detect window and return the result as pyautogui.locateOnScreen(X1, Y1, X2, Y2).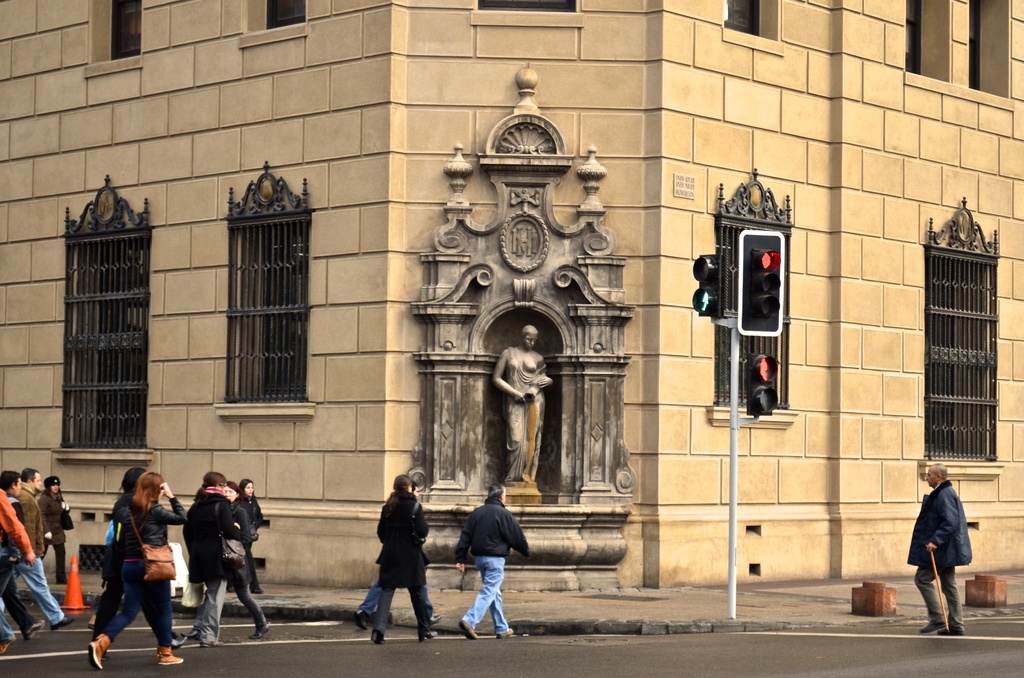
pyautogui.locateOnScreen(728, 1, 760, 35).
